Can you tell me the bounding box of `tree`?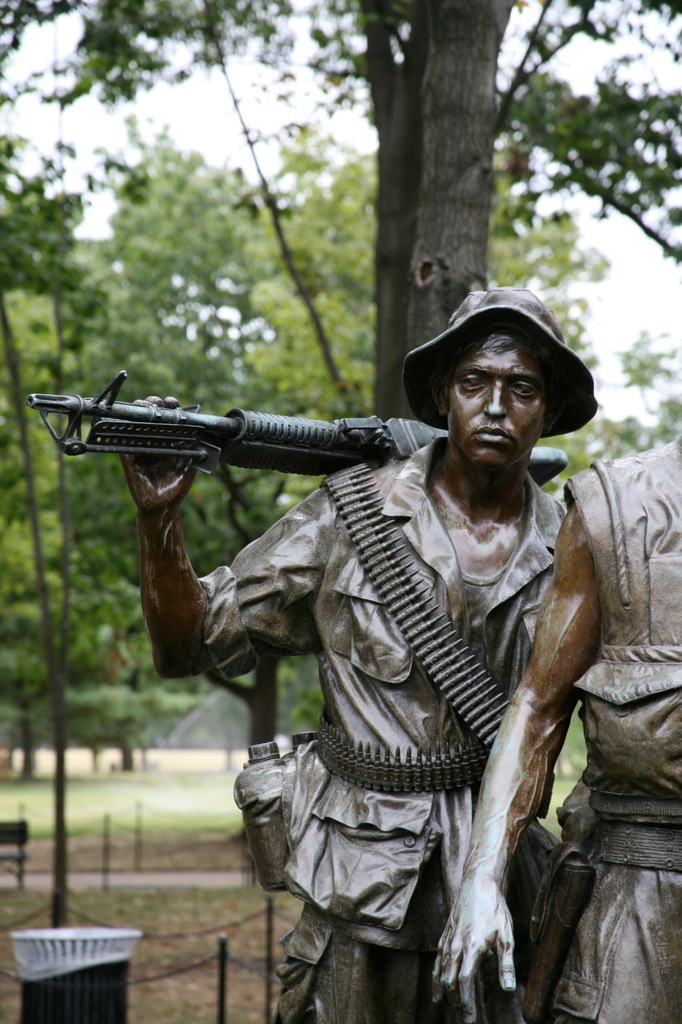
locate(246, 95, 570, 542).
